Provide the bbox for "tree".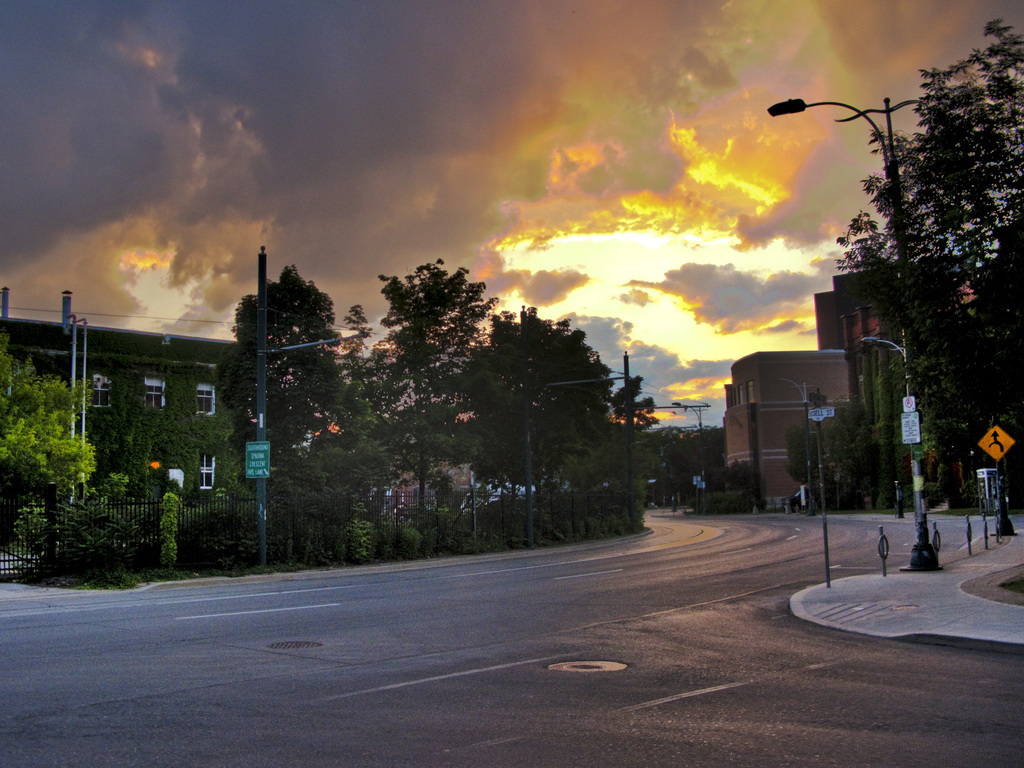
bbox(805, 28, 1016, 537).
